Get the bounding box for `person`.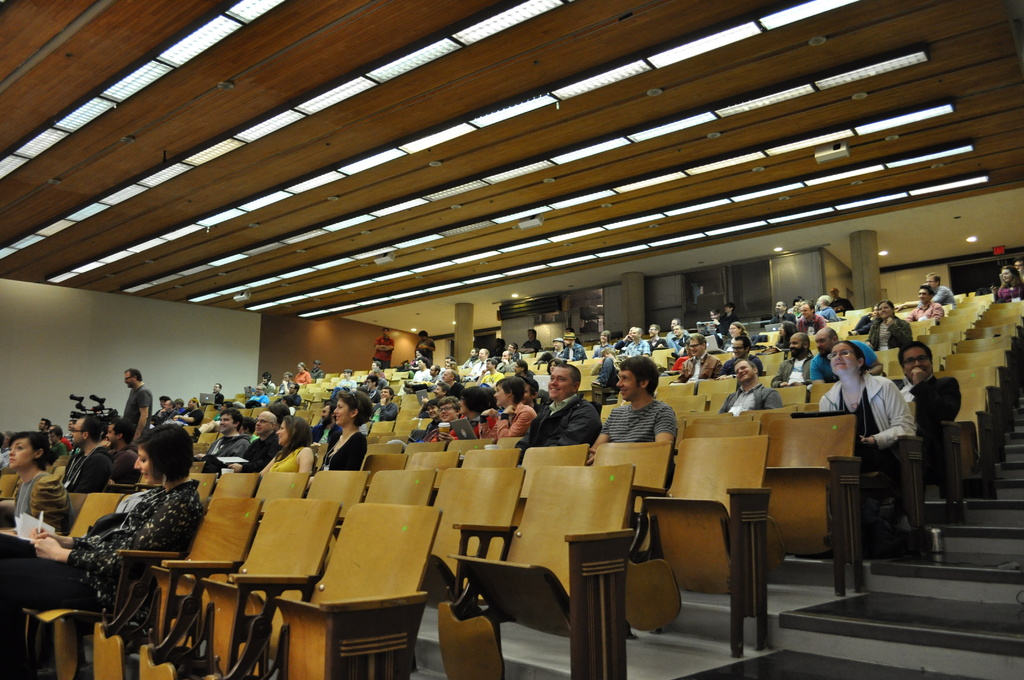
box(256, 373, 276, 397).
